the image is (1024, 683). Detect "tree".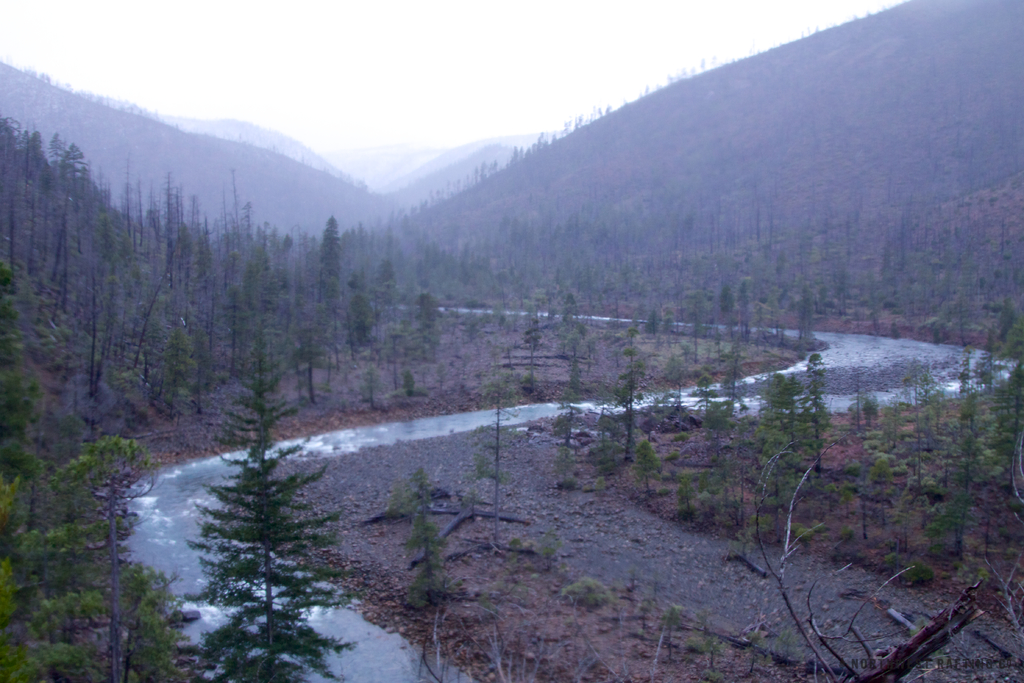
Detection: bbox=[86, 211, 131, 399].
